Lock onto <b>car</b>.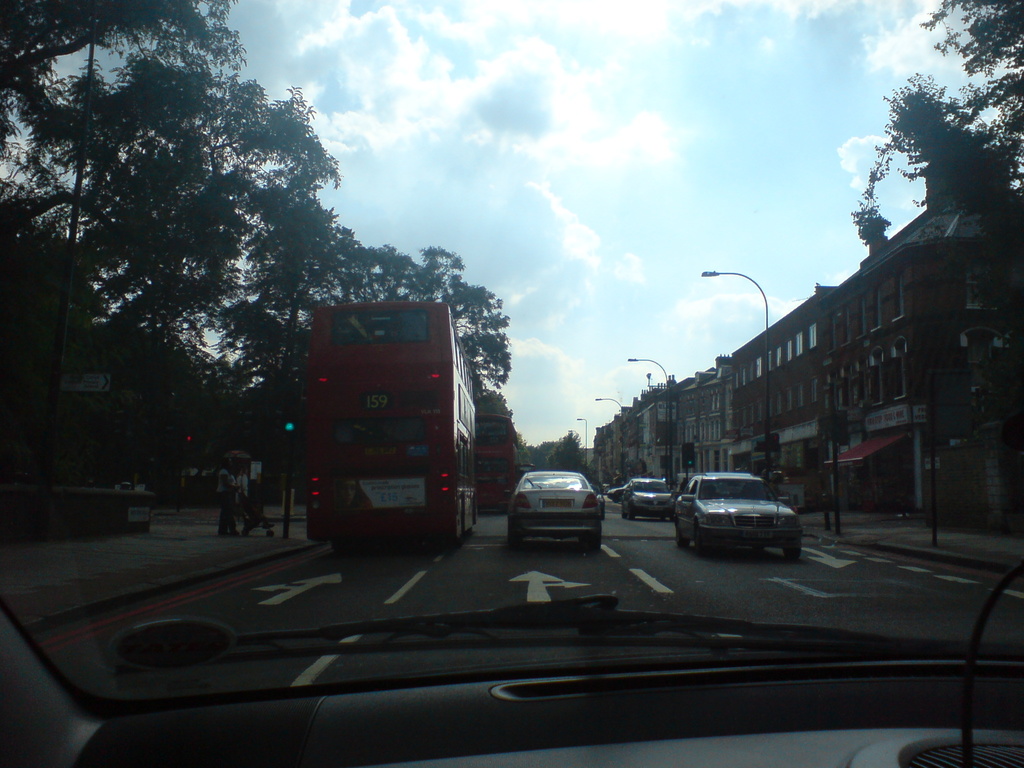
Locked: {"left": 673, "top": 472, "right": 805, "bottom": 553}.
